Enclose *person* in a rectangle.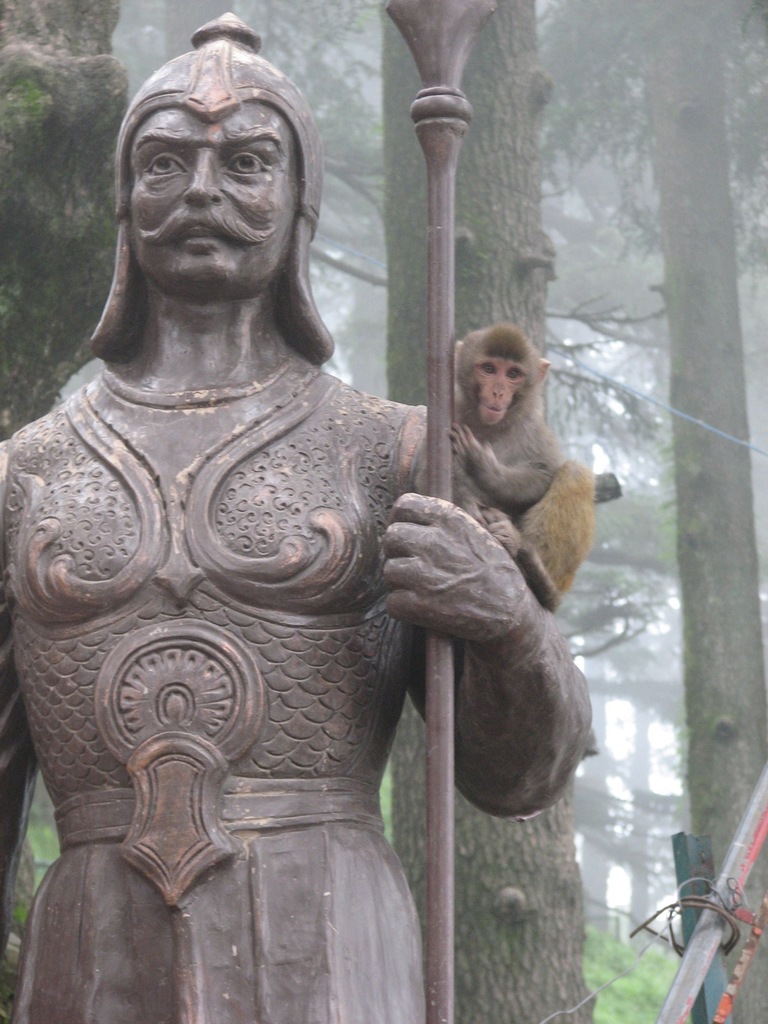
x1=12, y1=75, x2=593, y2=999.
